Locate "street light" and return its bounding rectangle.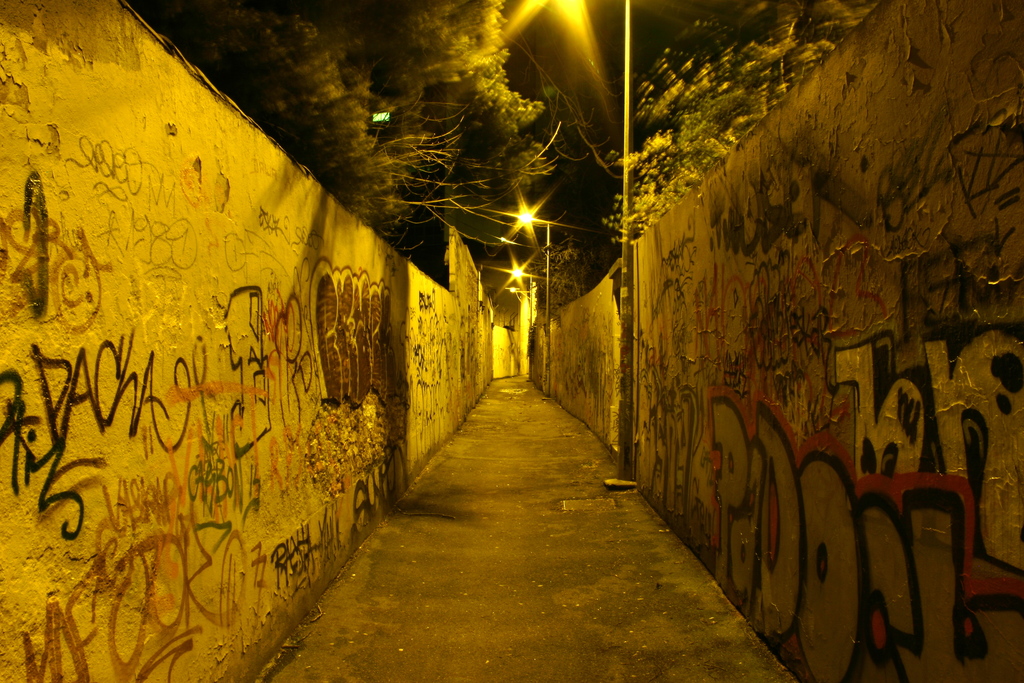
crop(500, 264, 539, 374).
